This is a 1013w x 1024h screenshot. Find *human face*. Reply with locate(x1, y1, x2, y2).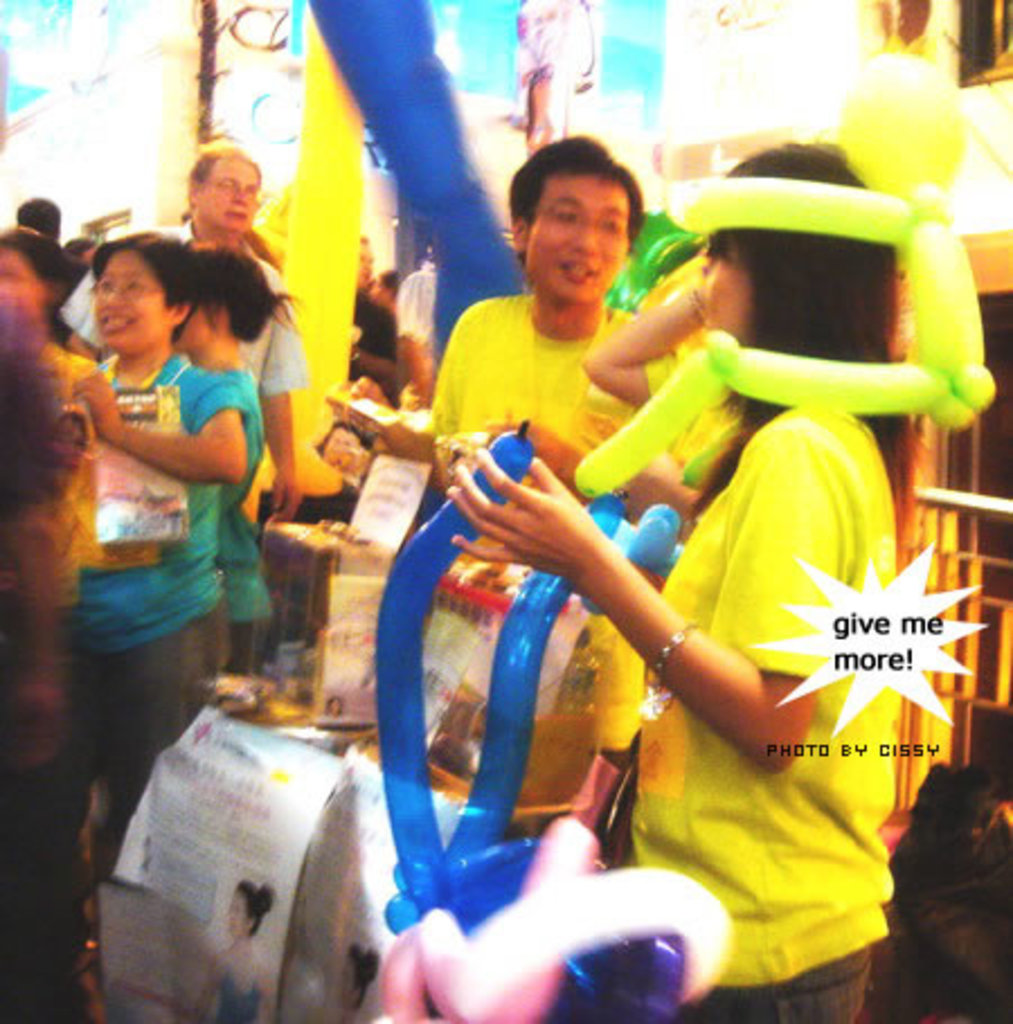
locate(522, 178, 635, 290).
